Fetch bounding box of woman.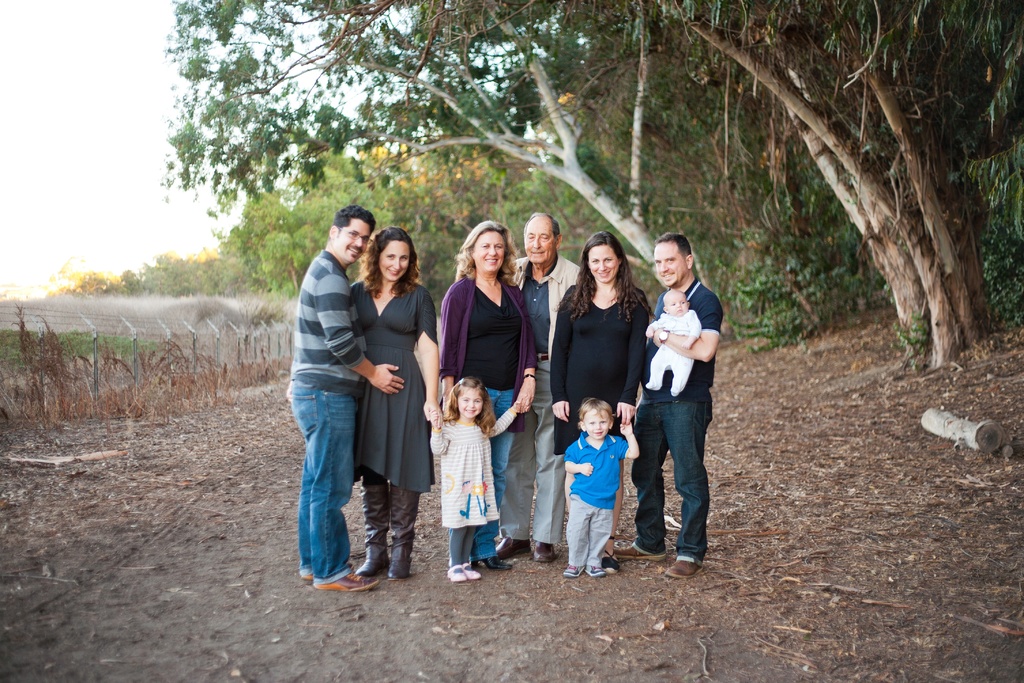
Bbox: (x1=438, y1=222, x2=538, y2=573).
